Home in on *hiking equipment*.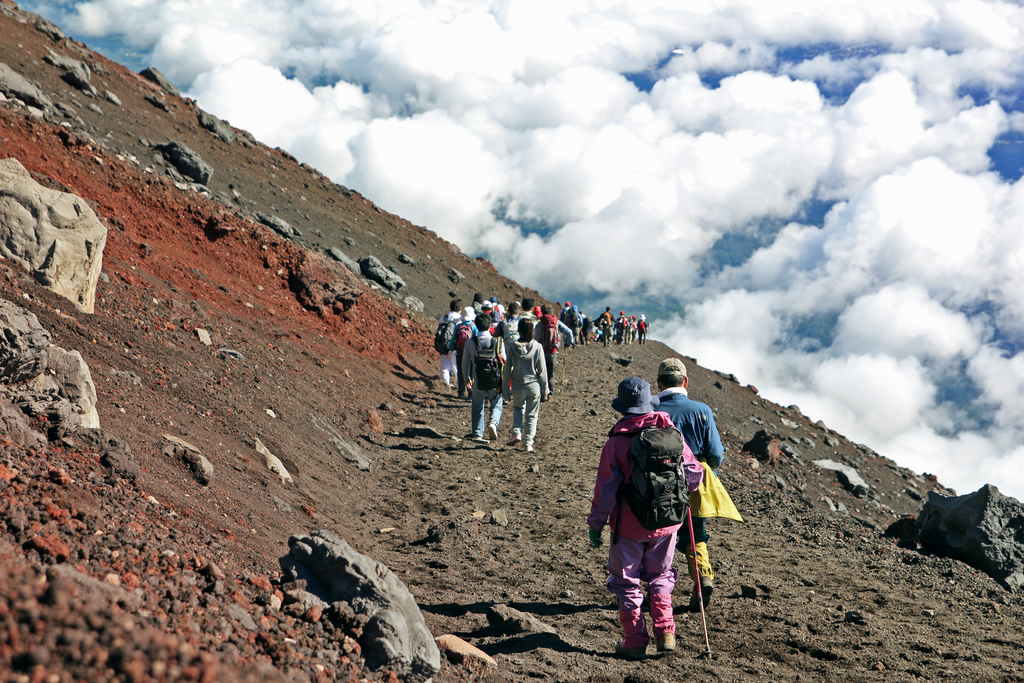
Homed in at detection(542, 312, 562, 358).
